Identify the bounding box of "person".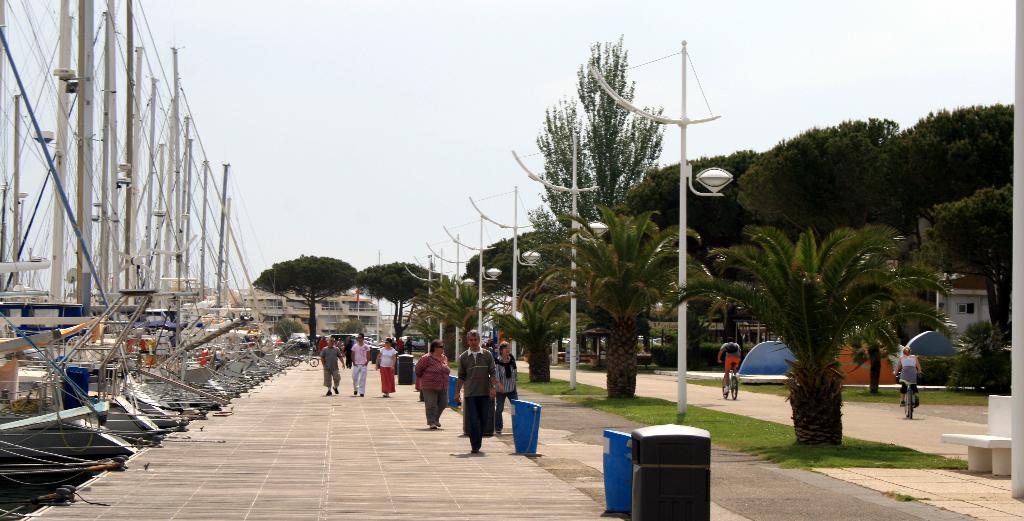
Rect(373, 339, 397, 399).
